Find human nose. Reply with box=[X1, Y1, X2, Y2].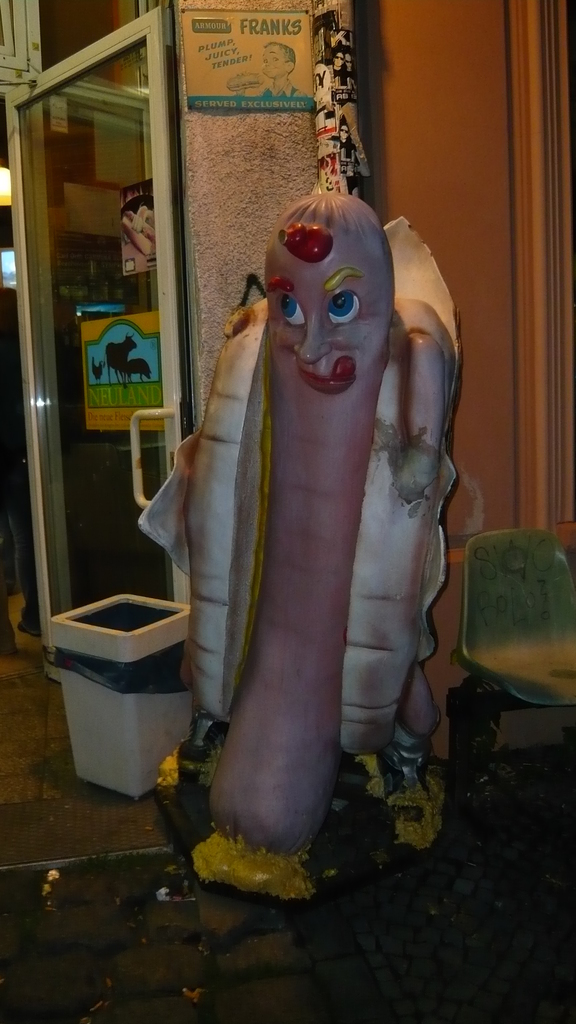
box=[291, 314, 333, 364].
